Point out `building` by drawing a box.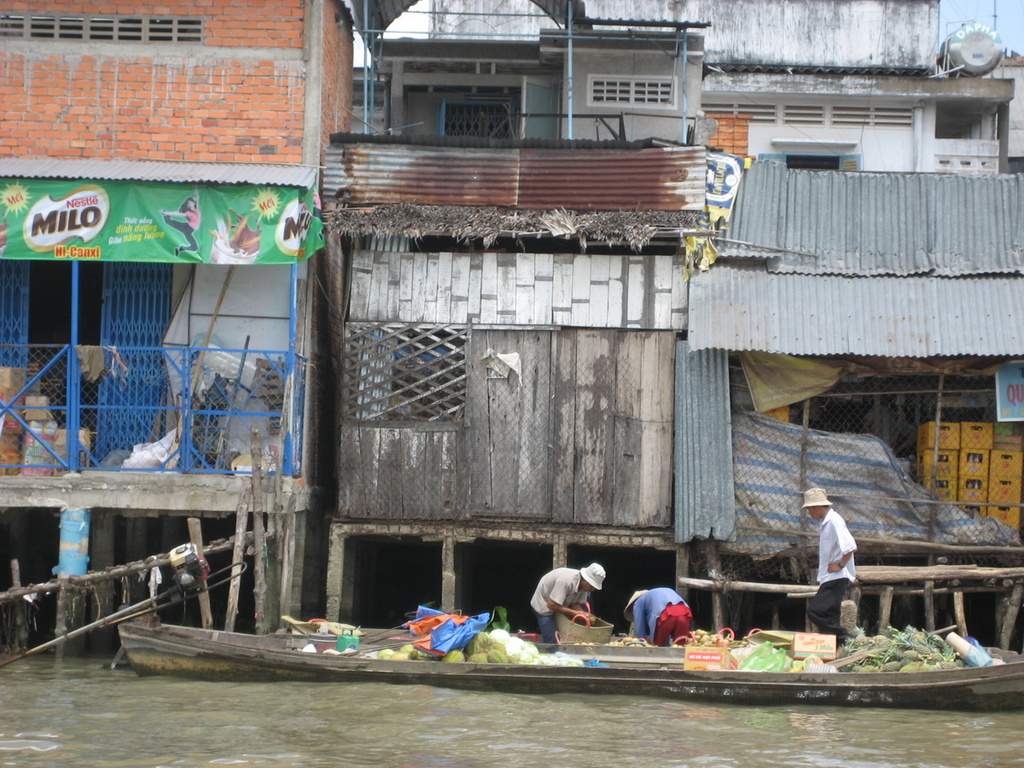
region(321, 0, 720, 532).
